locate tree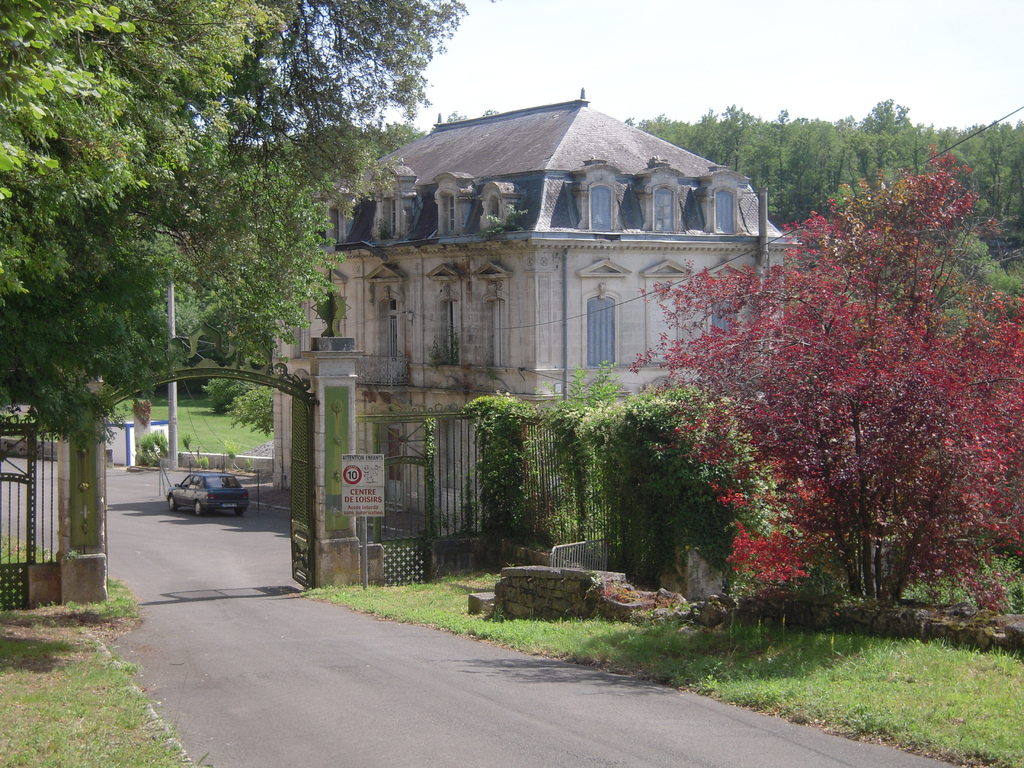
bbox(904, 116, 942, 180)
